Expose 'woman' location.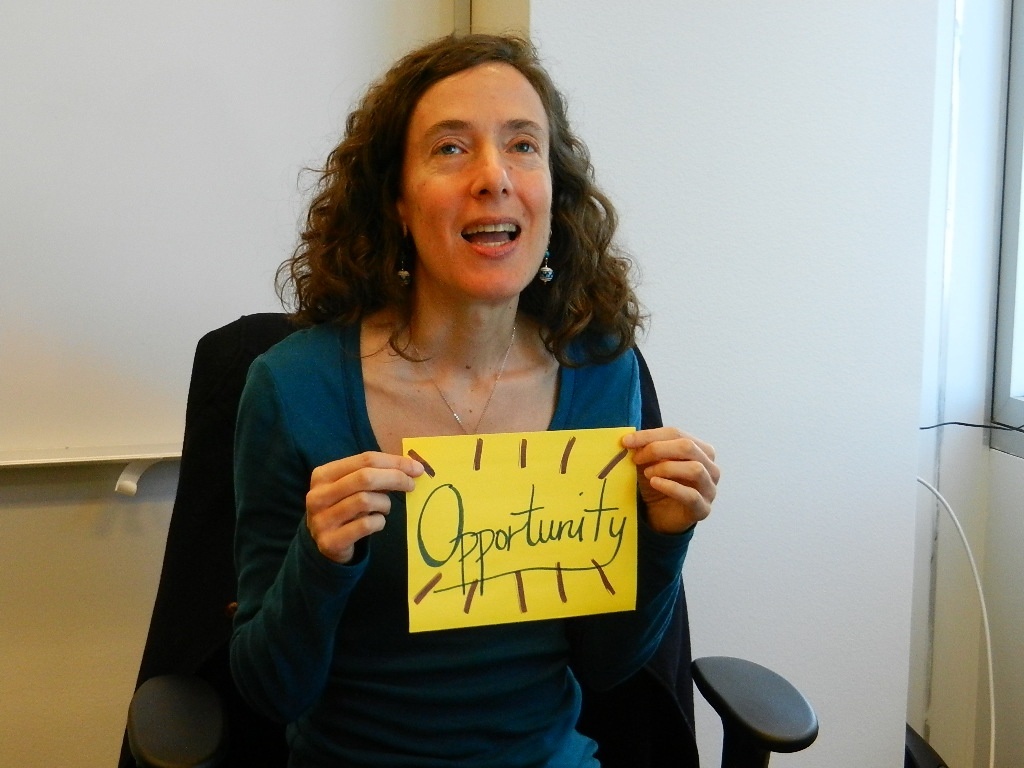
Exposed at x1=147, y1=34, x2=760, y2=749.
